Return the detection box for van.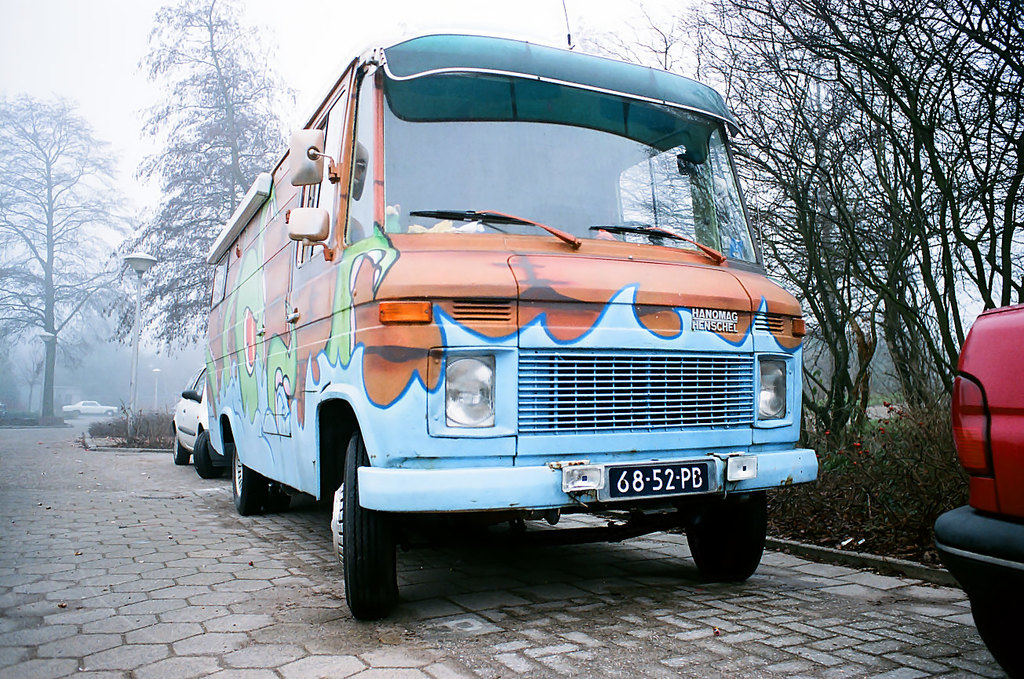
box=[202, 0, 822, 618].
